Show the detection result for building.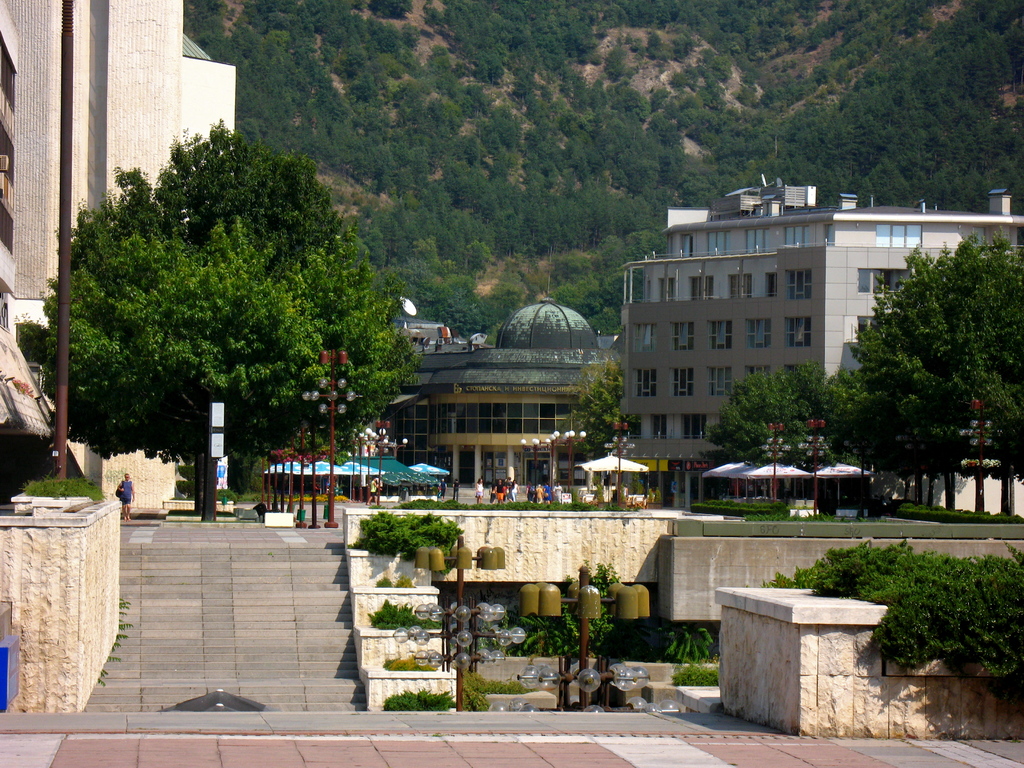
[385, 291, 625, 488].
